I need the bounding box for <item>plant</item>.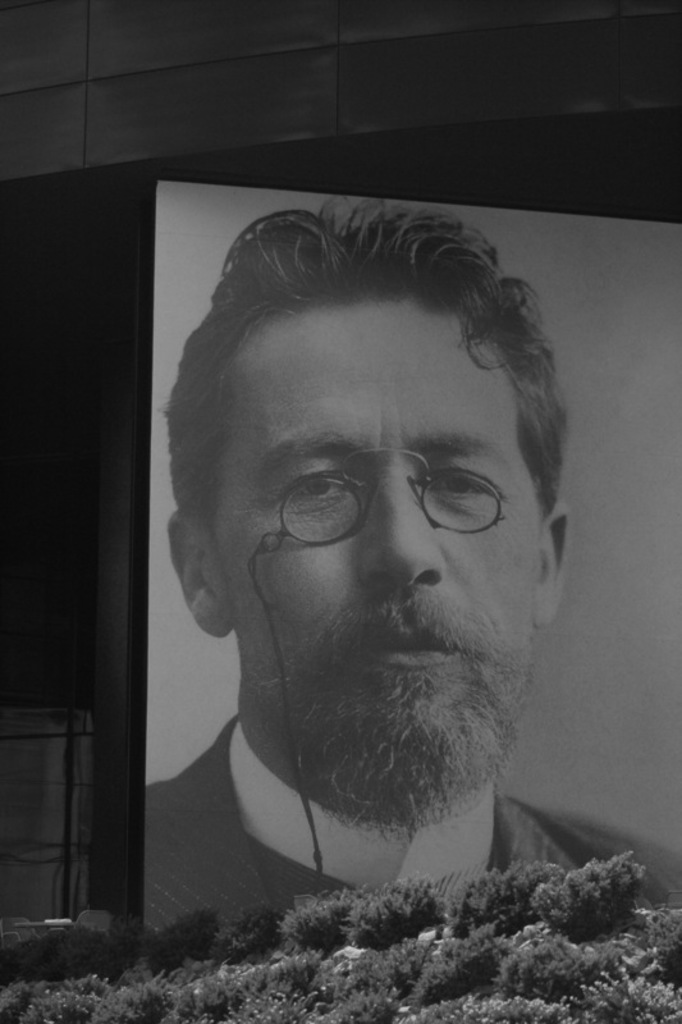
Here it is: x1=342 y1=865 x2=461 y2=946.
